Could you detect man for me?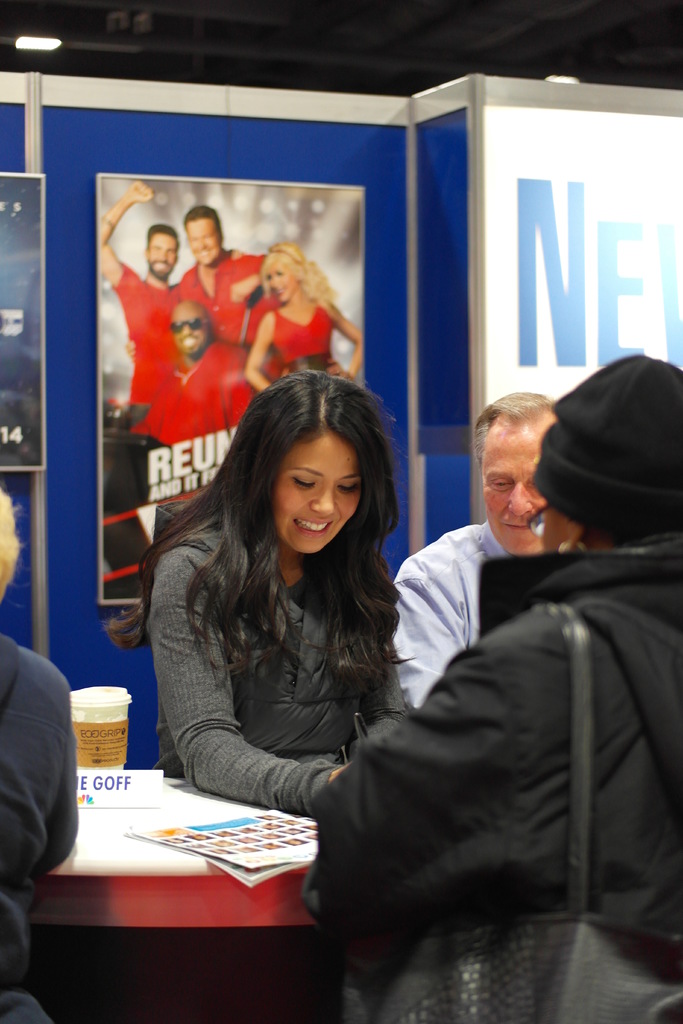
Detection result: [140,301,278,450].
